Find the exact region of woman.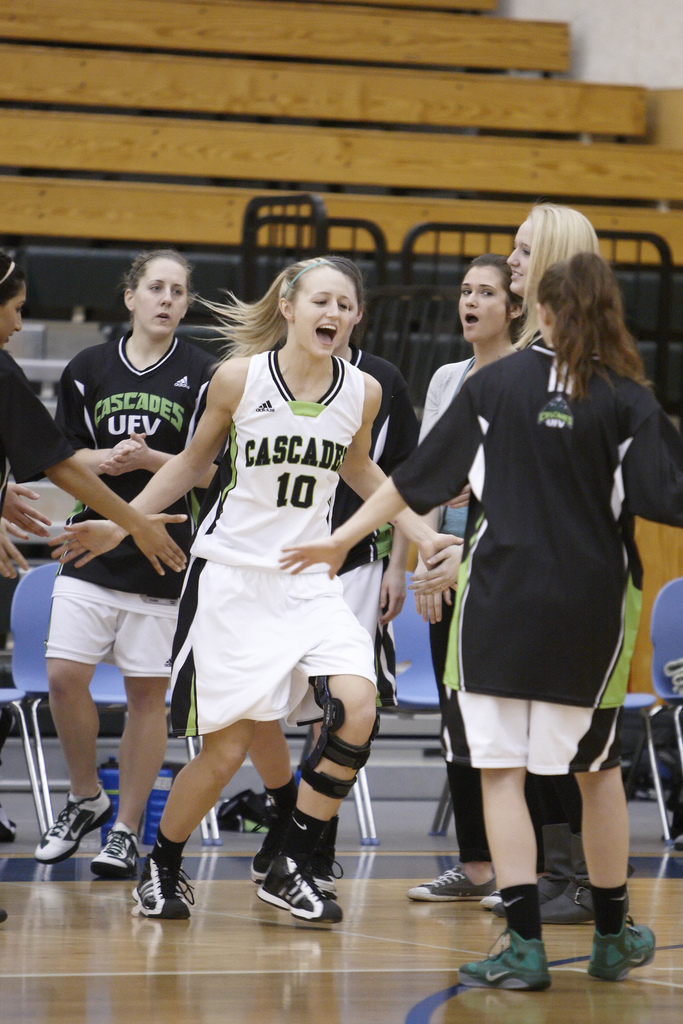
Exact region: (left=0, top=248, right=192, bottom=928).
